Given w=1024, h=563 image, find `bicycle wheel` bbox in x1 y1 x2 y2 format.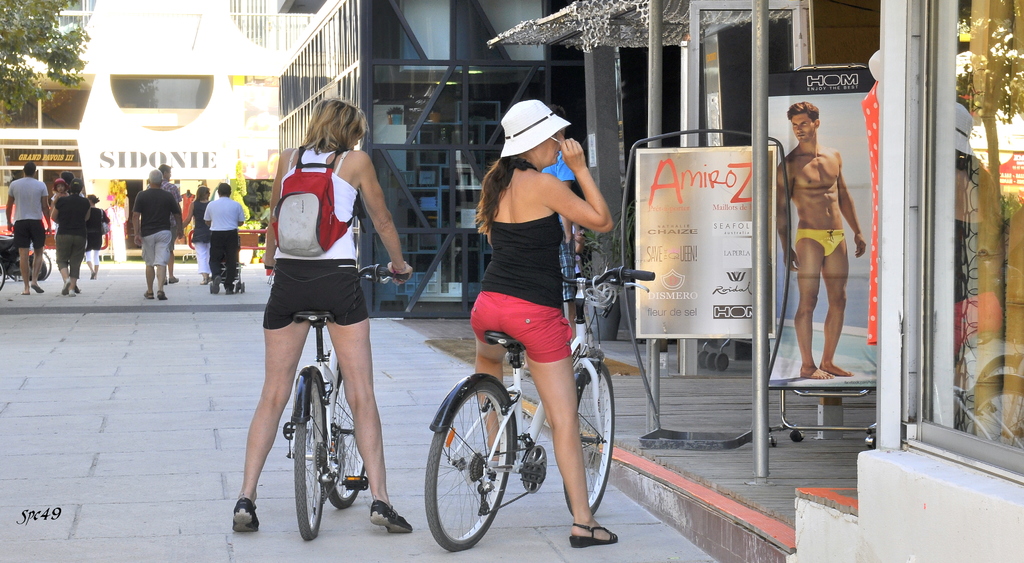
422 377 523 551.
